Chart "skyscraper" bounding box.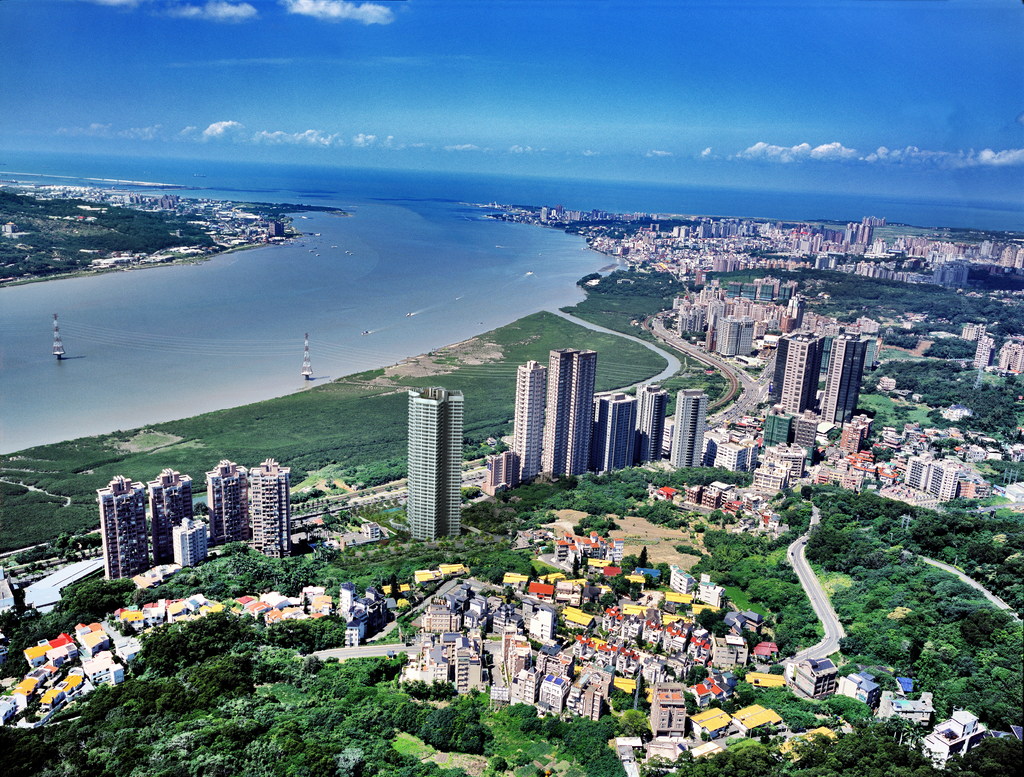
Charted: Rect(90, 472, 149, 586).
